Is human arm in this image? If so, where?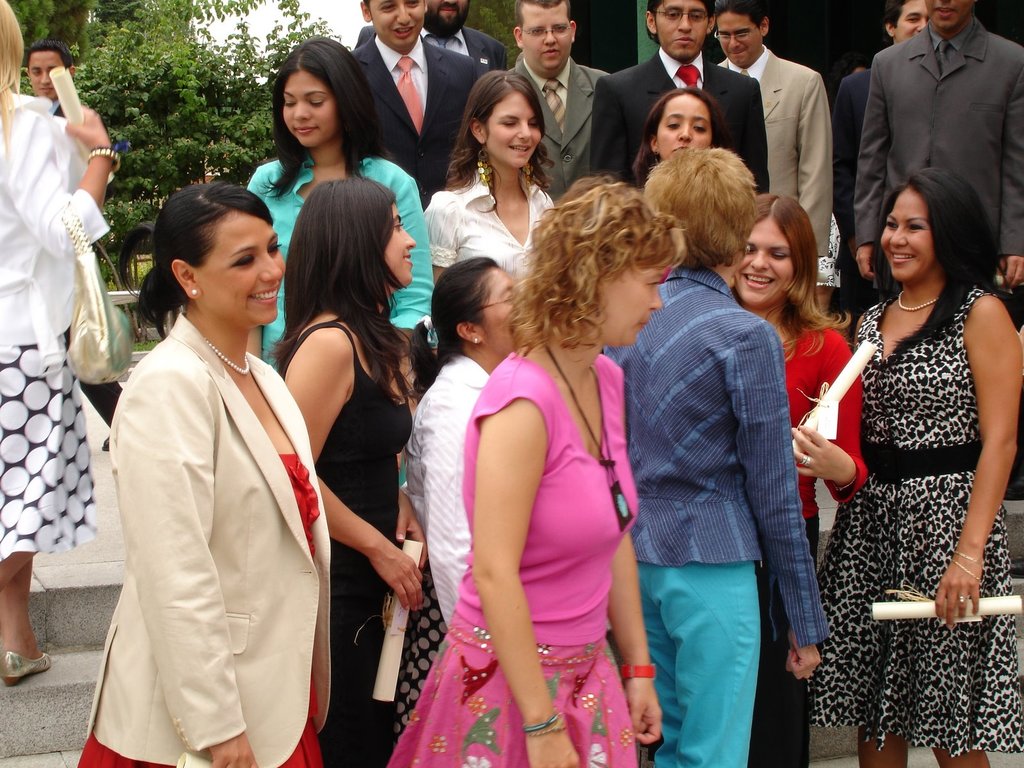
Yes, at bbox(248, 159, 280, 207).
